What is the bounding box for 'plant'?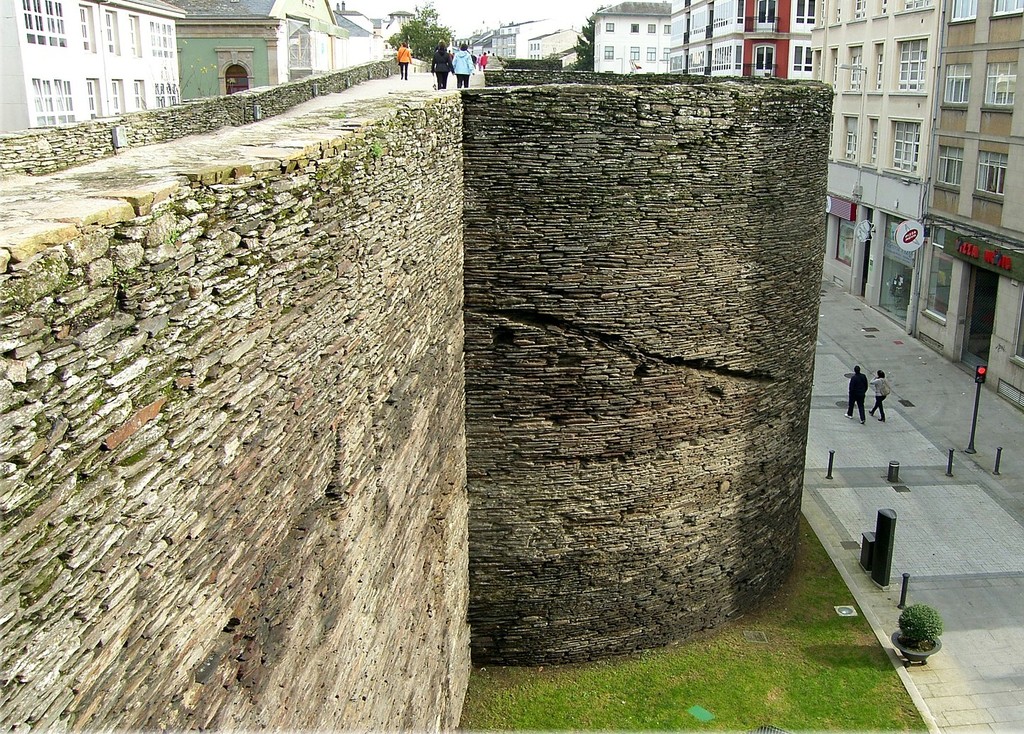
left=368, top=142, right=384, bottom=159.
